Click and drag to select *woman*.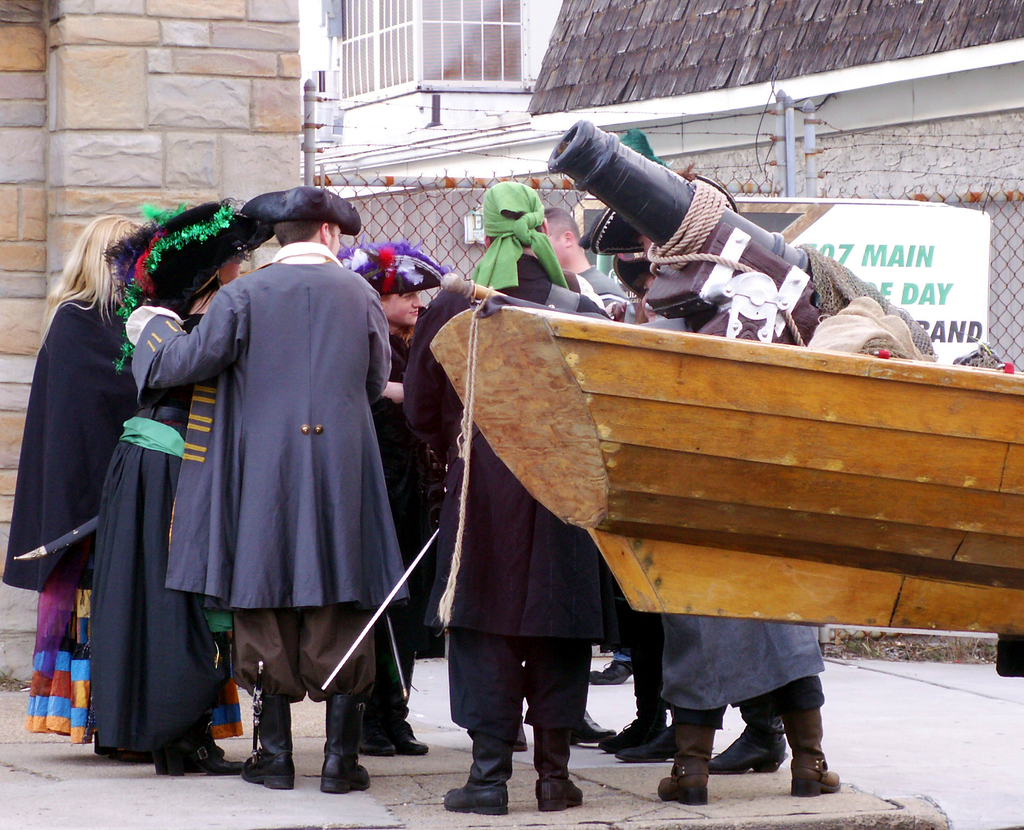
Selection: select_region(106, 194, 282, 779).
